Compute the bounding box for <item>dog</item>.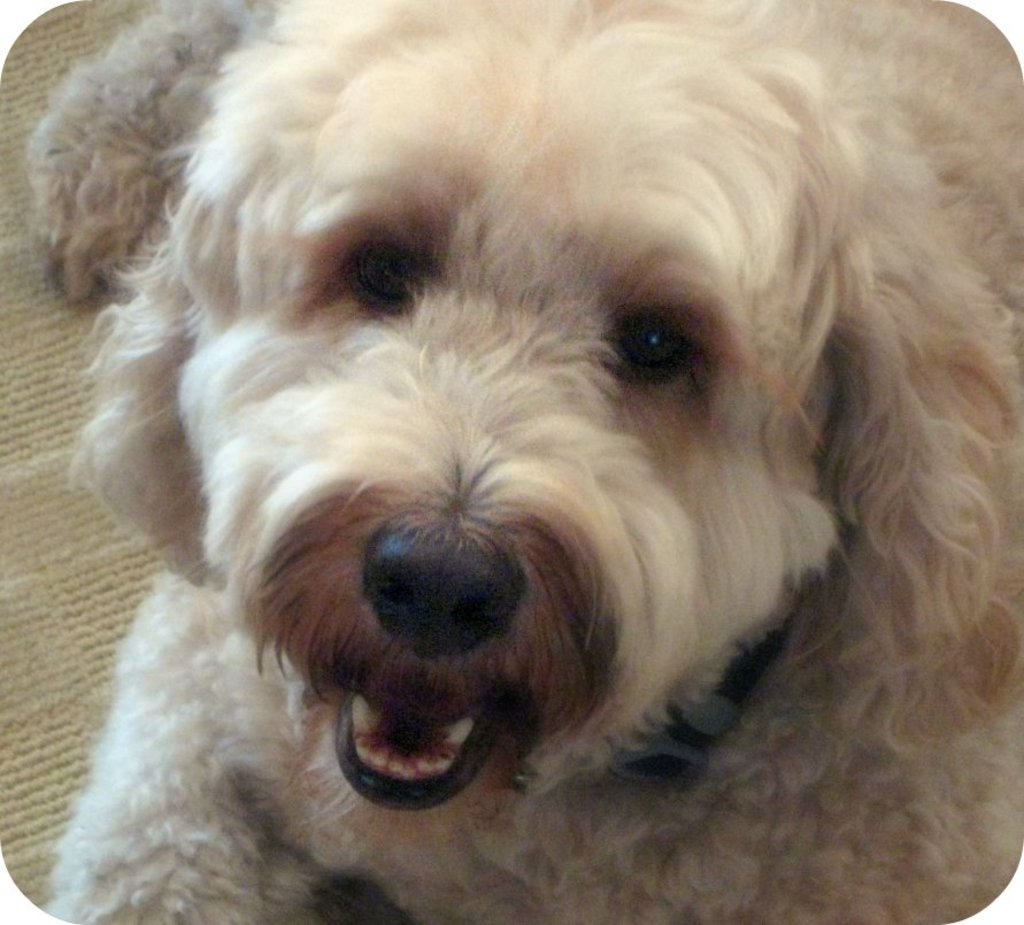
bbox(22, 0, 1023, 924).
